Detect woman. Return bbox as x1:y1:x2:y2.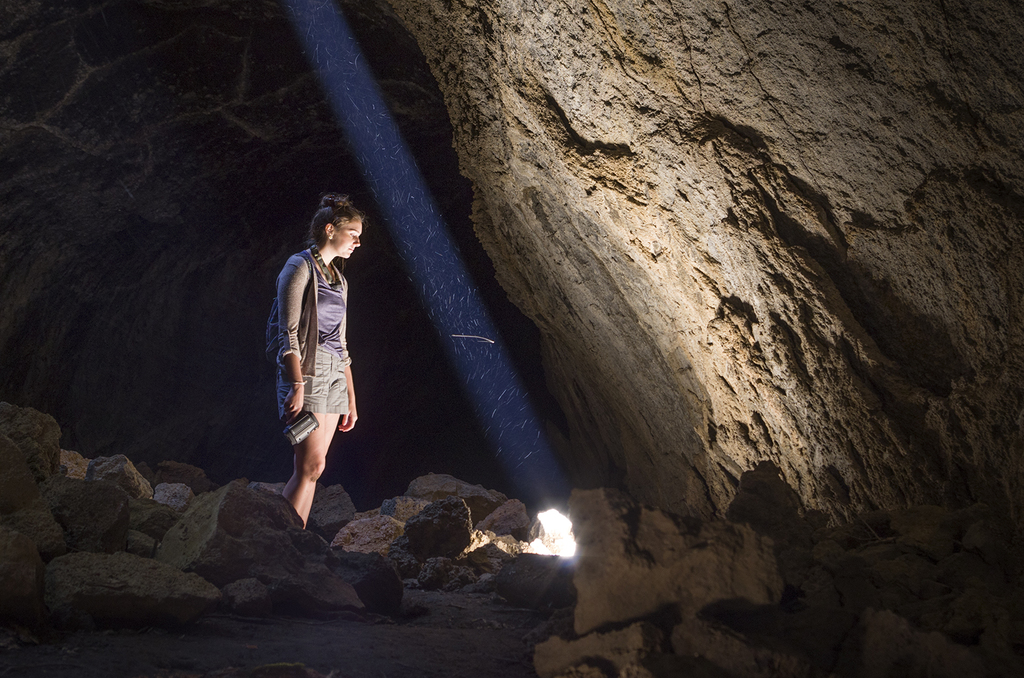
260:195:364:519.
